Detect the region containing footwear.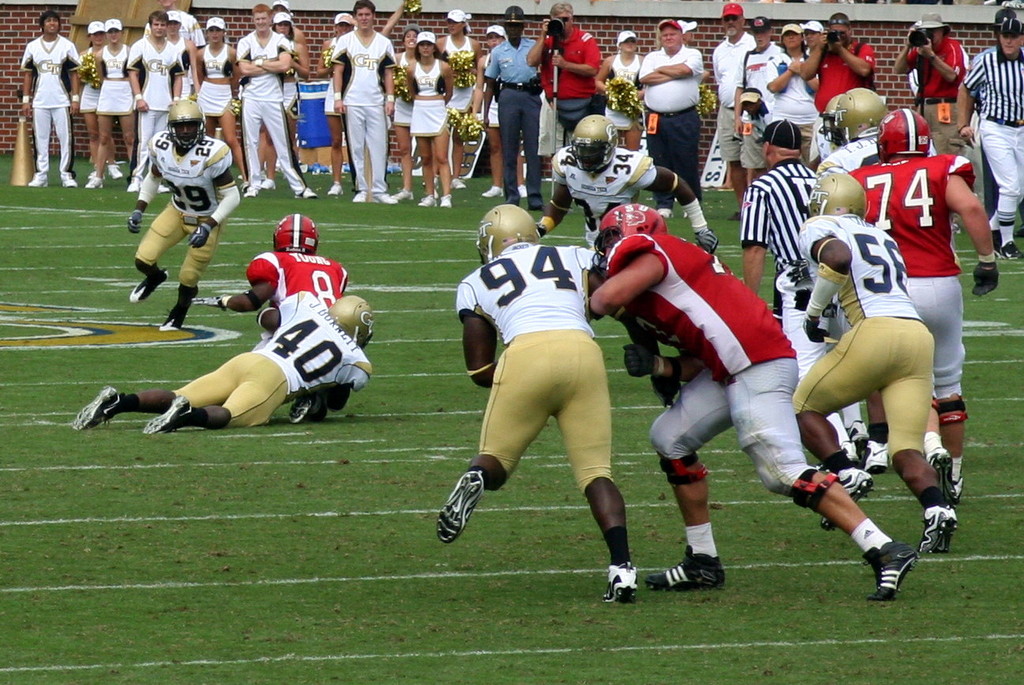
{"left": 861, "top": 543, "right": 906, "bottom": 606}.
